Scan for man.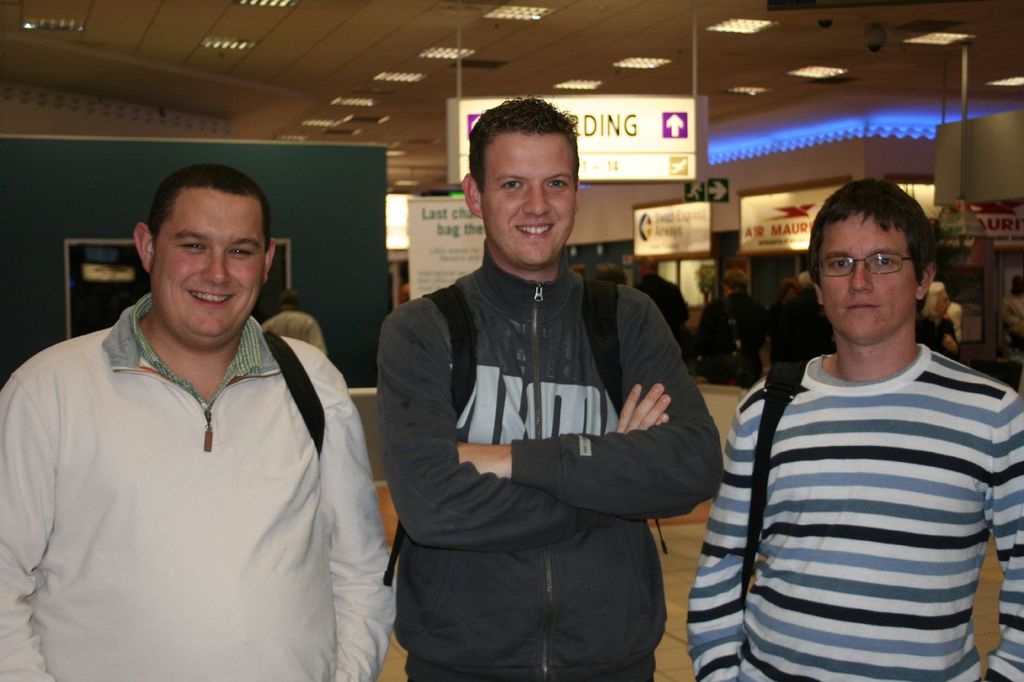
Scan result: (left=687, top=175, right=1023, bottom=681).
